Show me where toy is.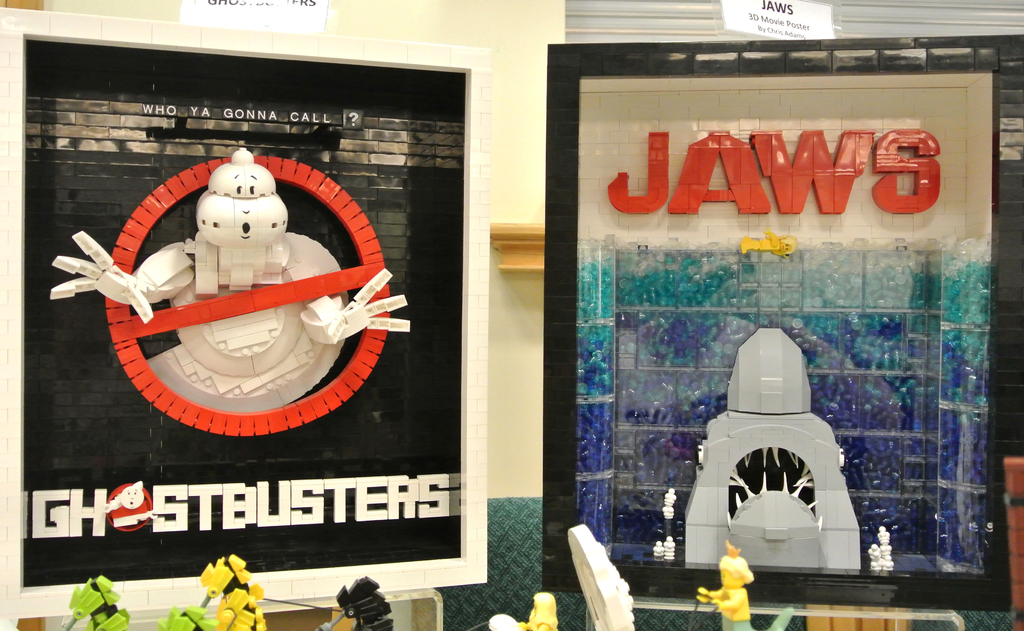
toy is at 198 553 269 629.
